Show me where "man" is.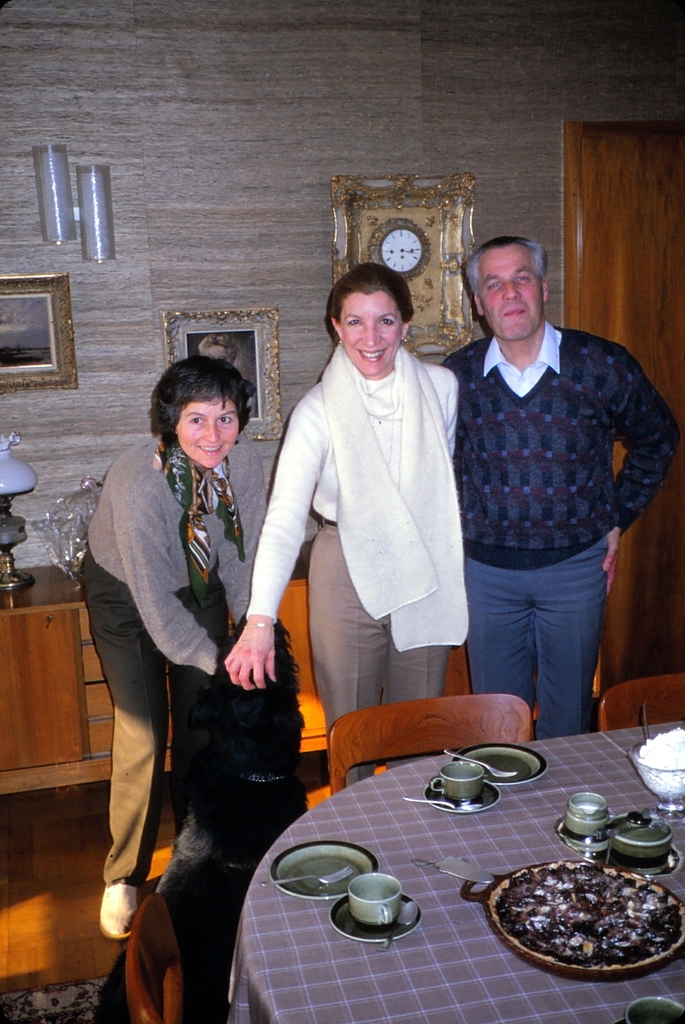
"man" is at (430,228,684,739).
